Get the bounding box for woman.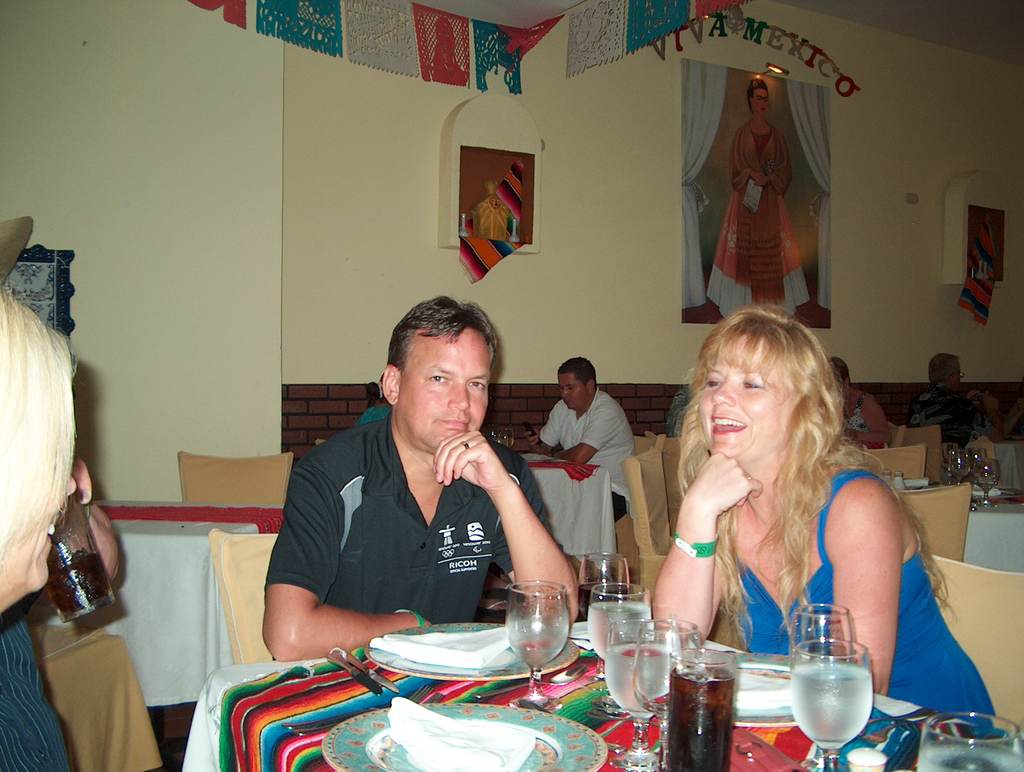
353, 372, 394, 428.
